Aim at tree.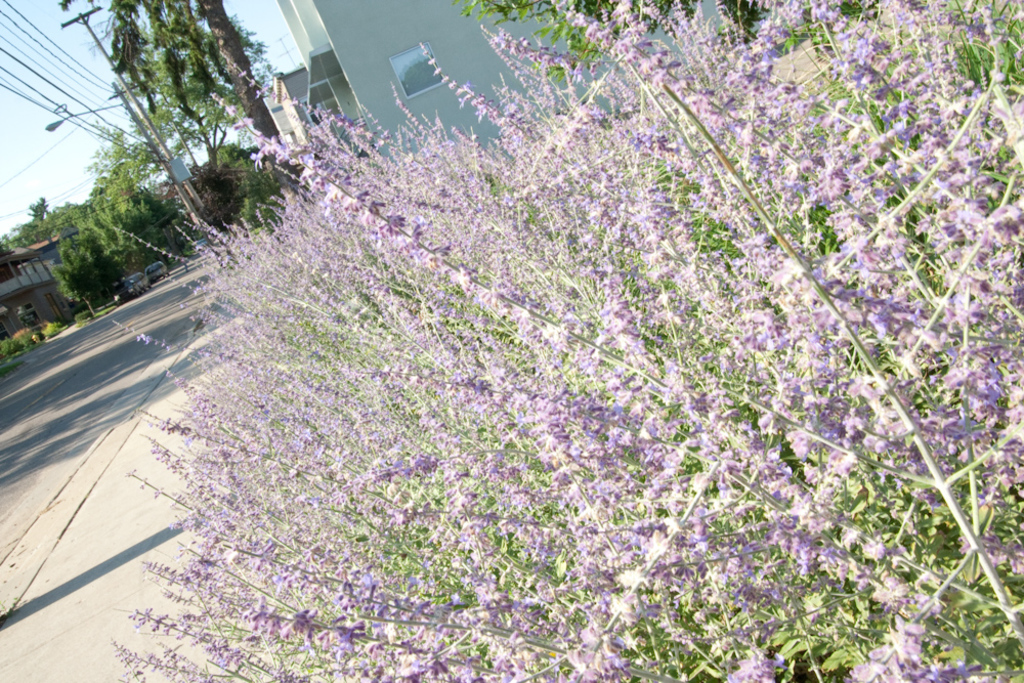
Aimed at <region>171, 174, 246, 237</region>.
